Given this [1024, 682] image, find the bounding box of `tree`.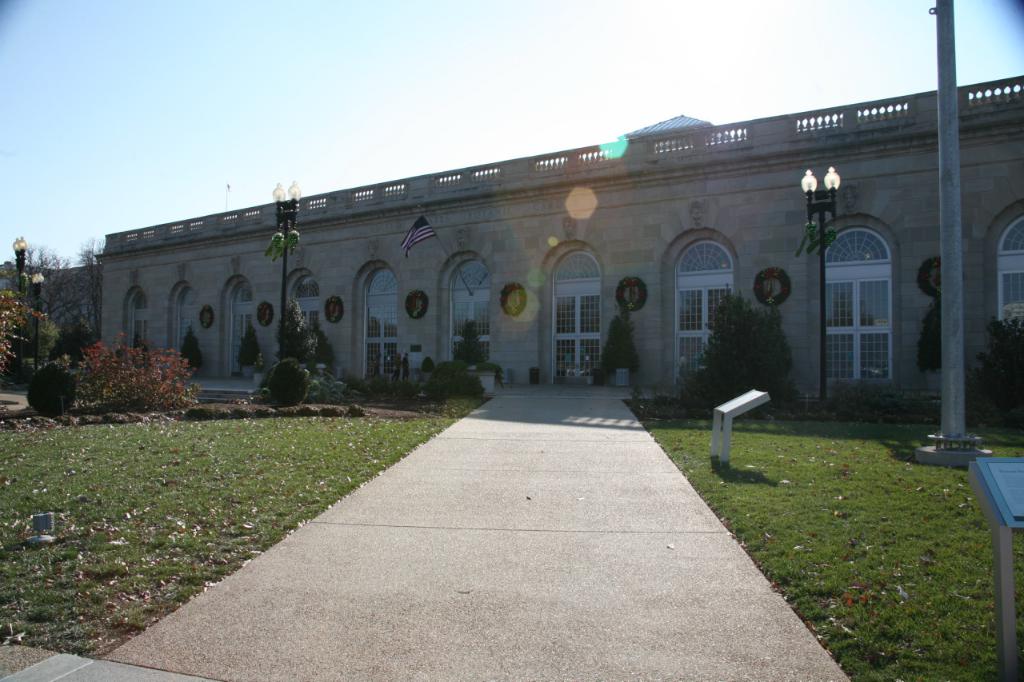
bbox=[698, 271, 807, 393].
